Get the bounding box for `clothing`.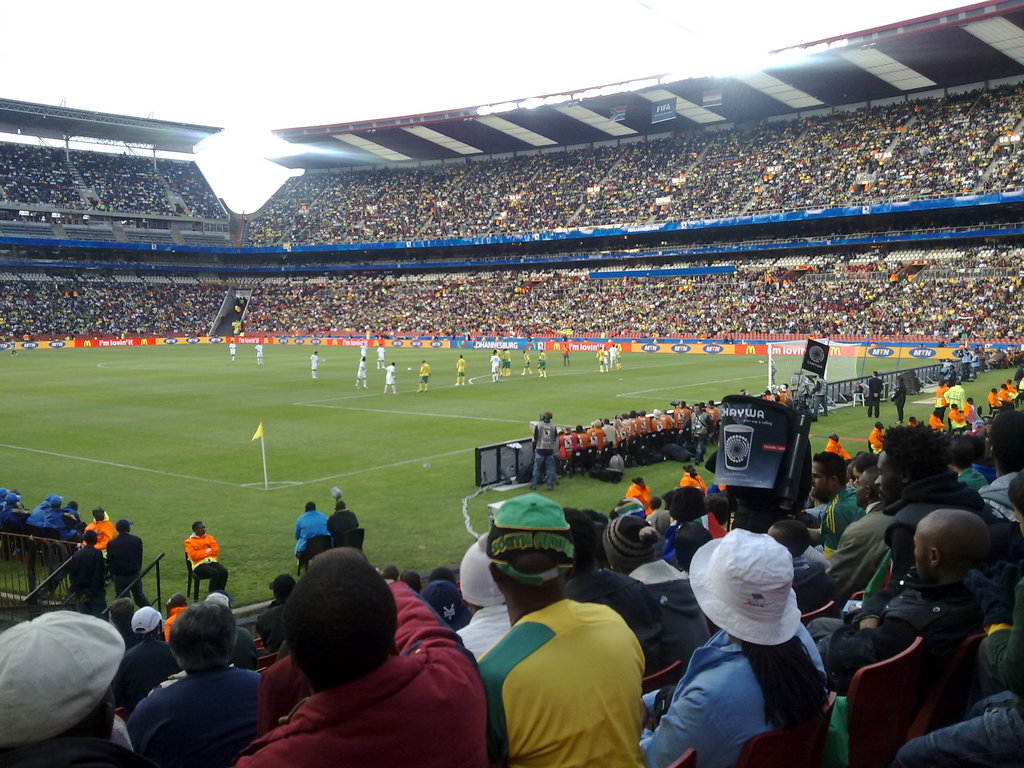
pyautogui.locateOnScreen(640, 626, 828, 767).
